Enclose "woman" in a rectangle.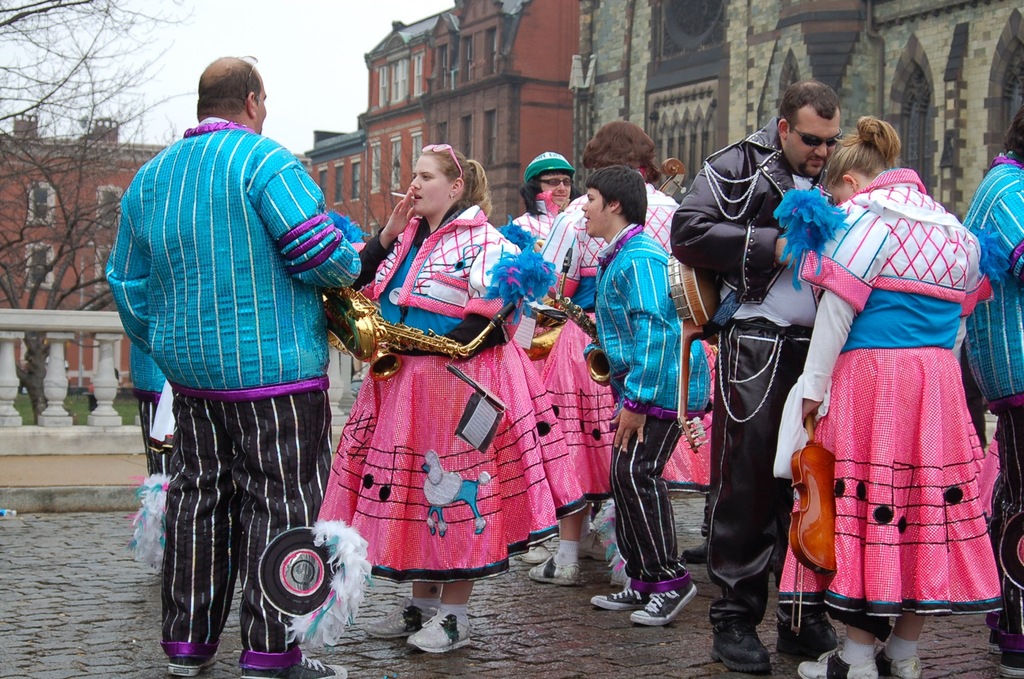
x1=315, y1=146, x2=580, y2=655.
